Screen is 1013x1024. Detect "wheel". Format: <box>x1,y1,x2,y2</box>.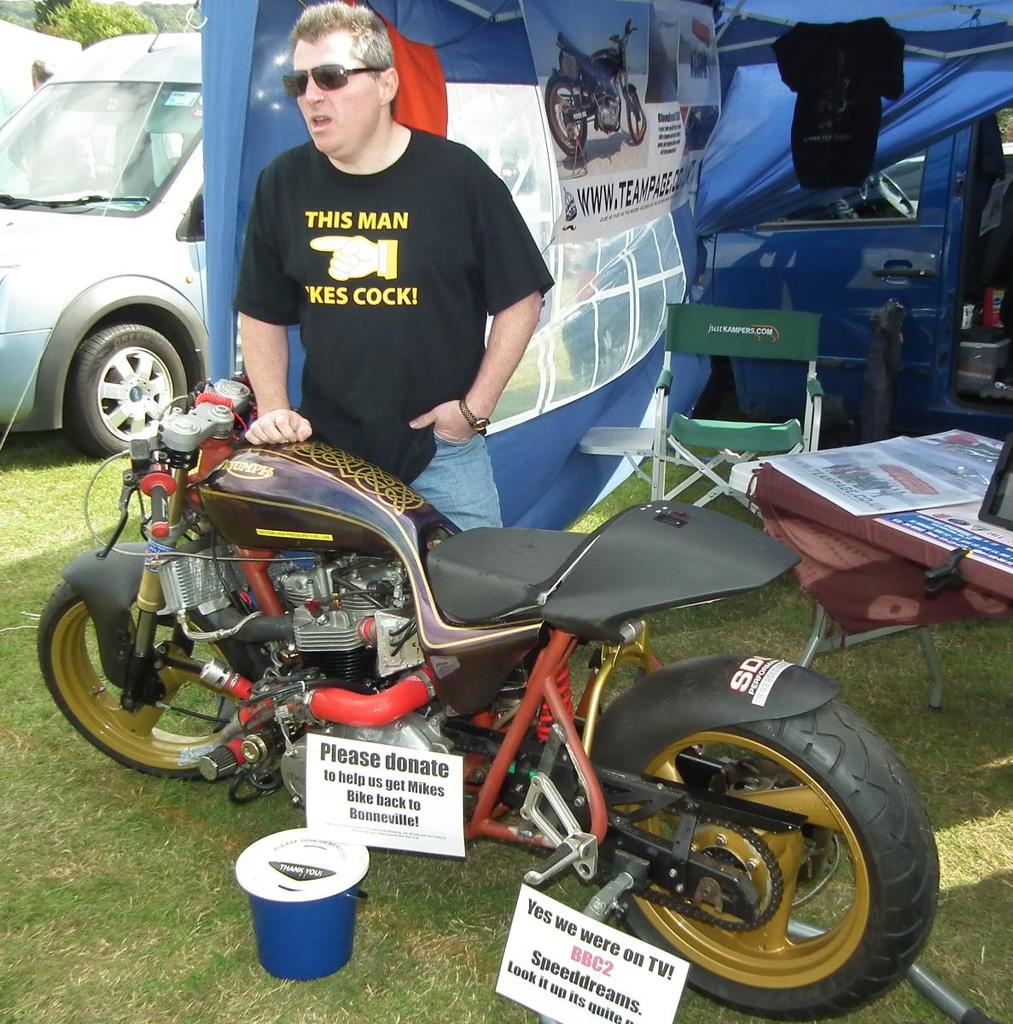
<box>547,71,588,160</box>.
